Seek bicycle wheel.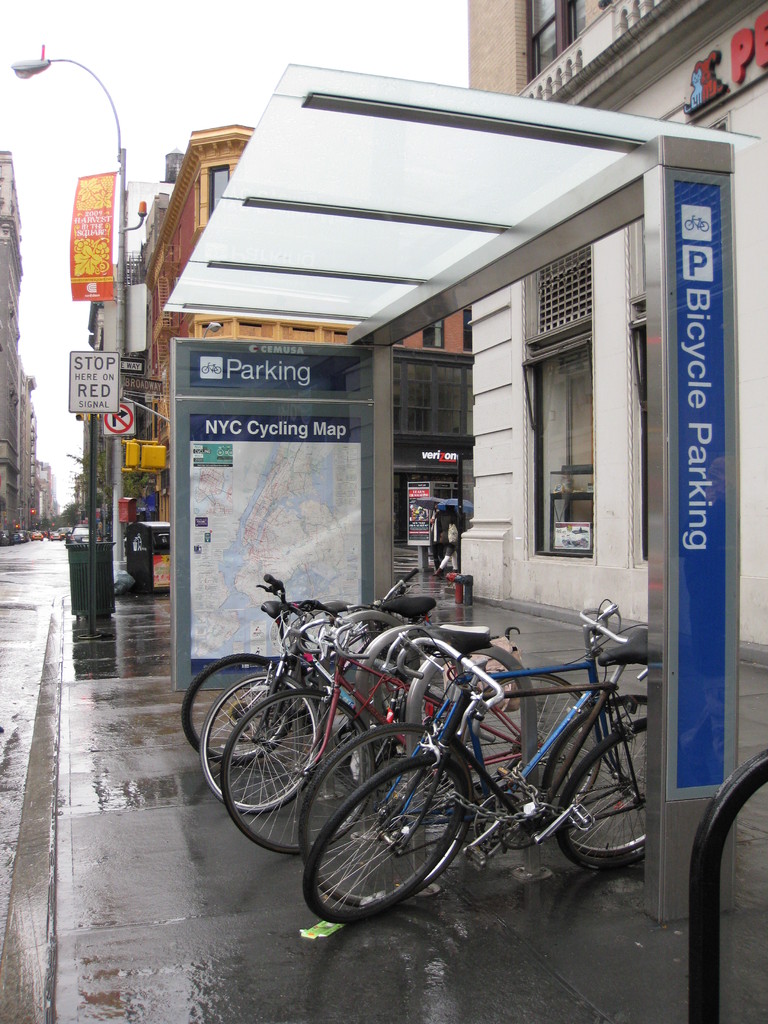
[x1=303, y1=751, x2=465, y2=944].
